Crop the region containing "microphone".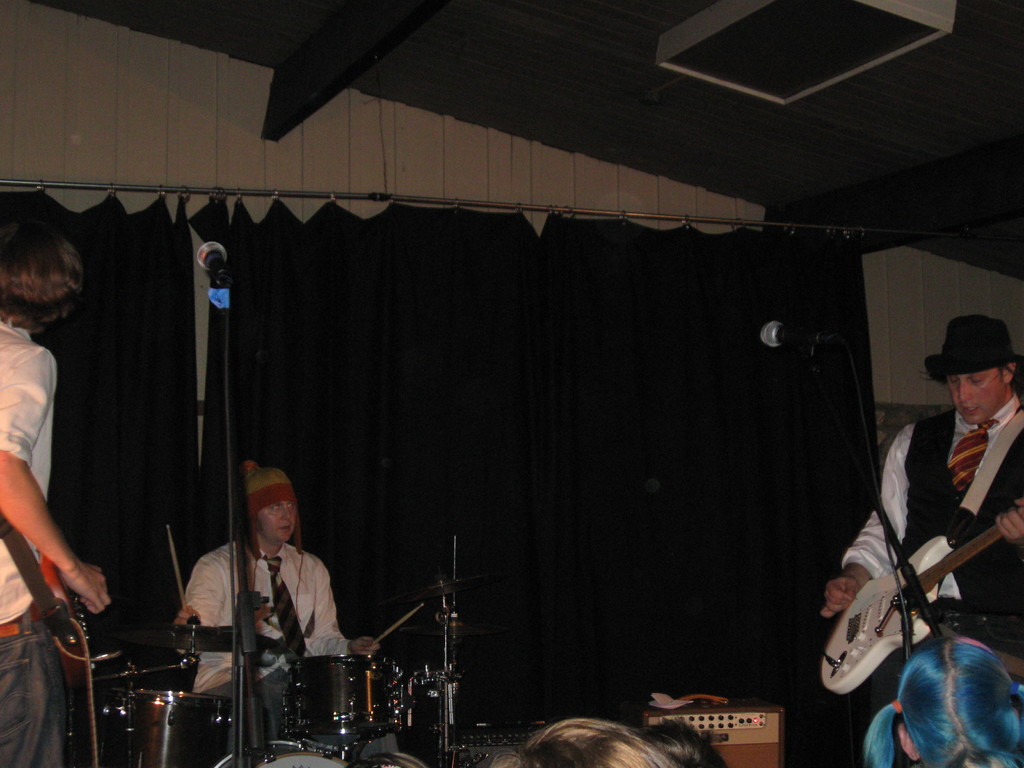
Crop region: detection(762, 317, 847, 348).
